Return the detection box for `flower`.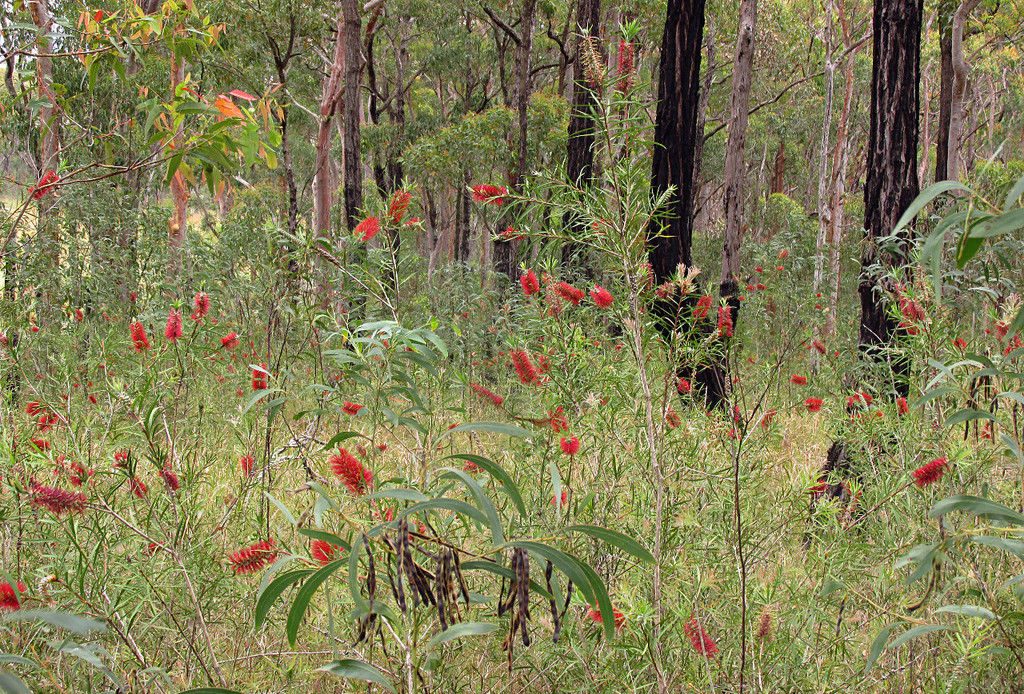
box(382, 189, 413, 231).
